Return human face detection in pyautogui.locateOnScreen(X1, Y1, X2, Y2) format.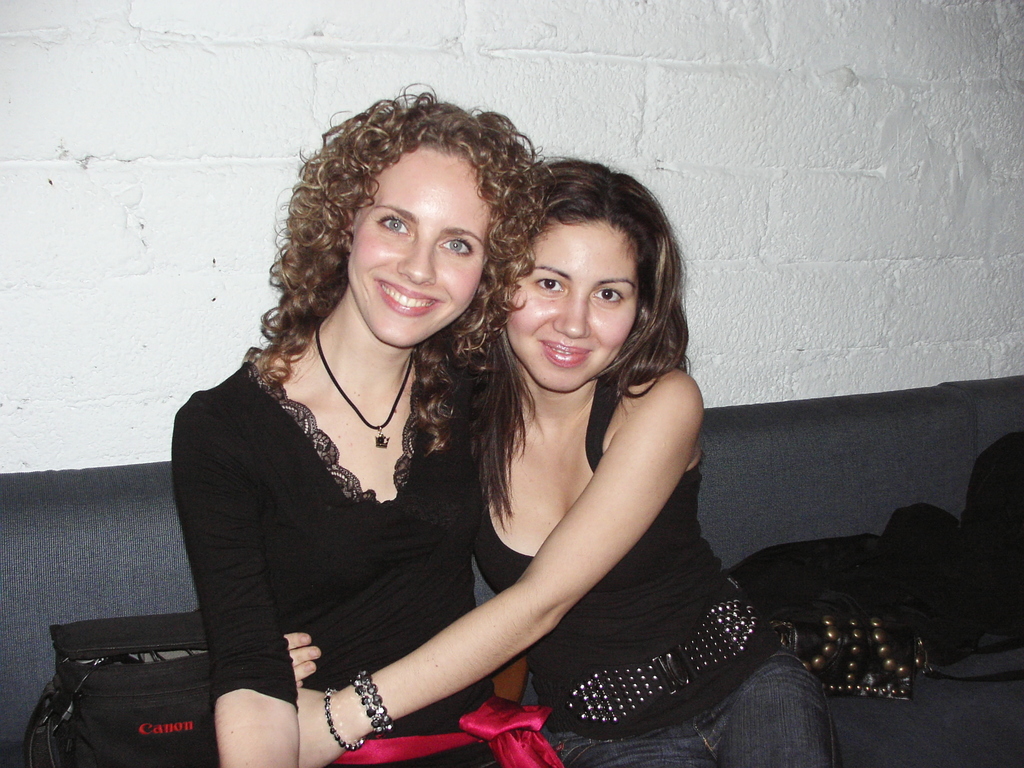
pyautogui.locateOnScreen(344, 145, 493, 355).
